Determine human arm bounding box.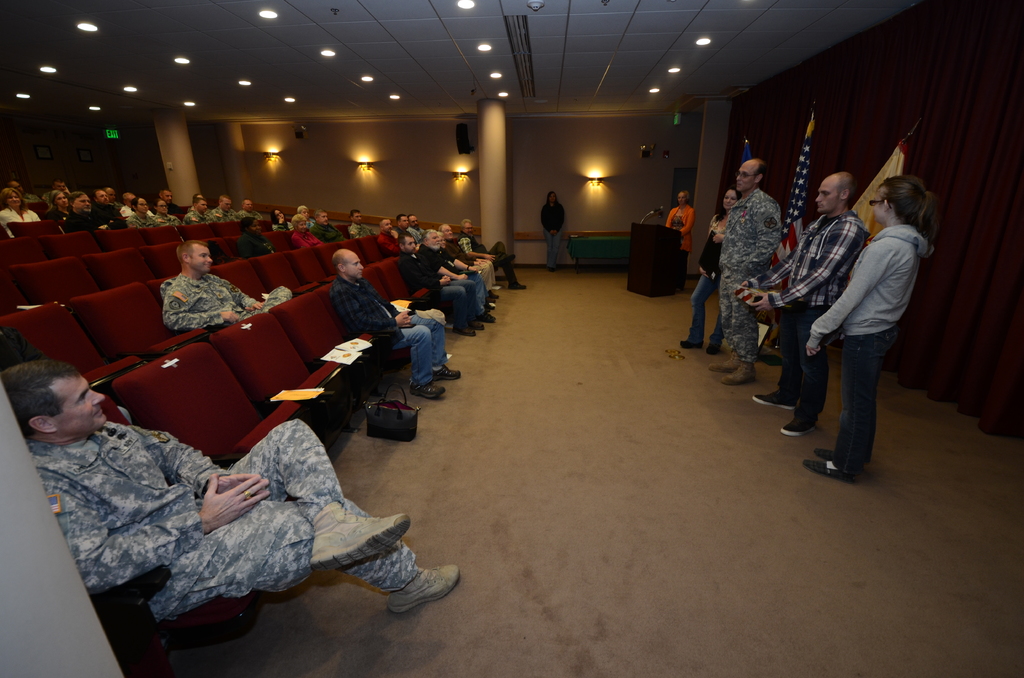
Determined: <box>465,252,479,268</box>.
